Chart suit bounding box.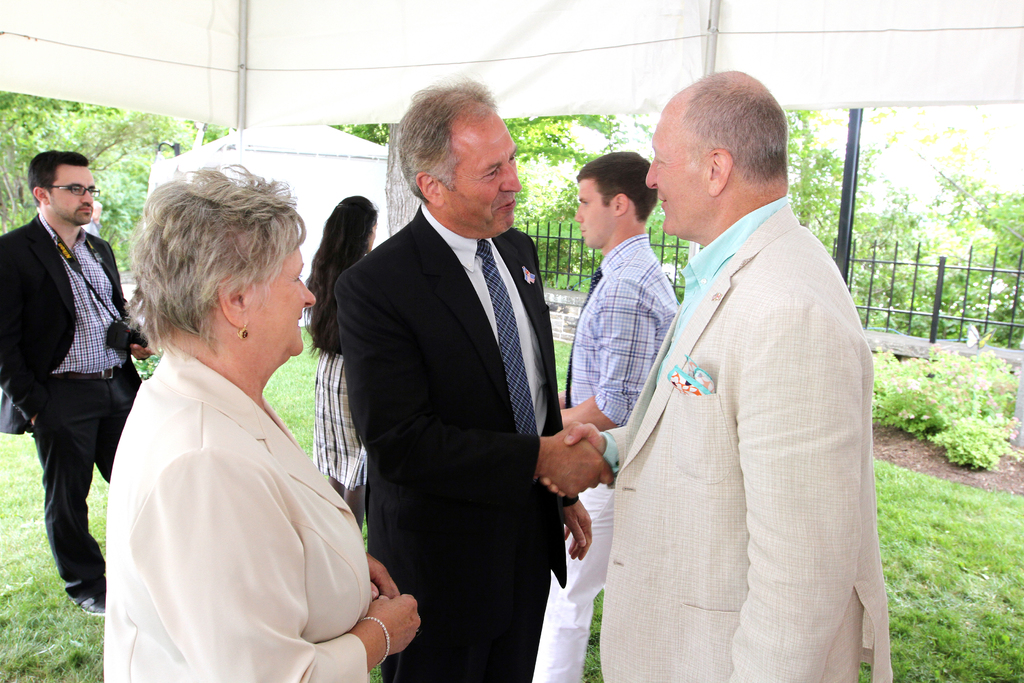
Charted: <bbox>319, 77, 584, 680</bbox>.
